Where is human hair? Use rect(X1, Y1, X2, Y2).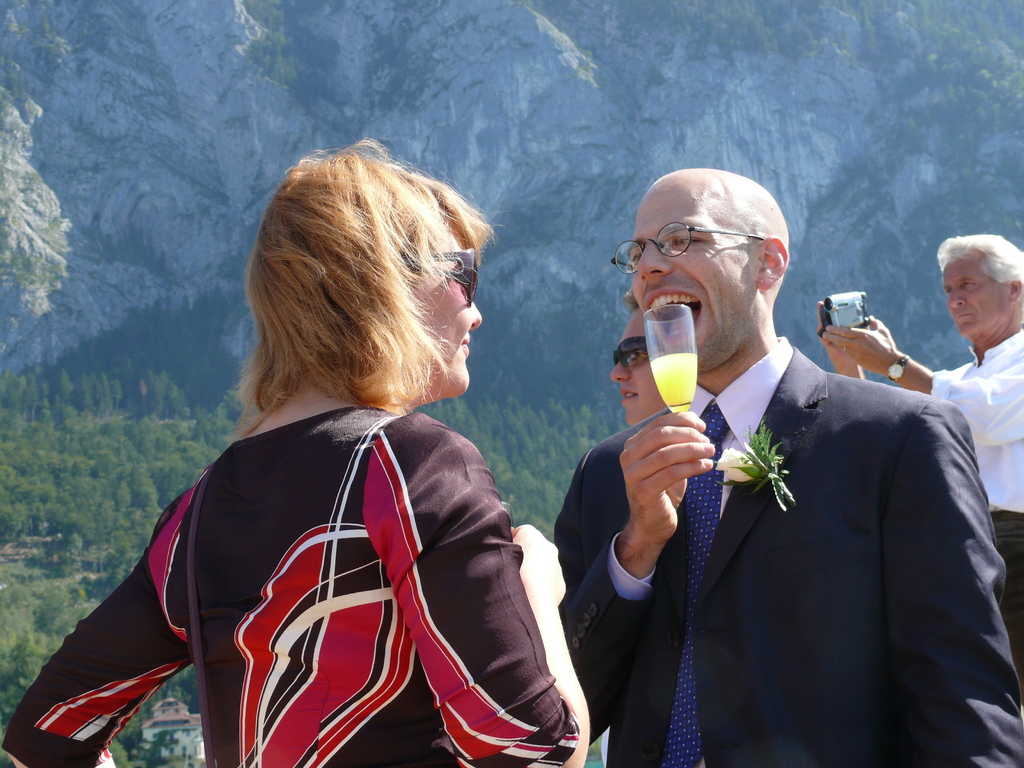
rect(250, 150, 492, 415).
